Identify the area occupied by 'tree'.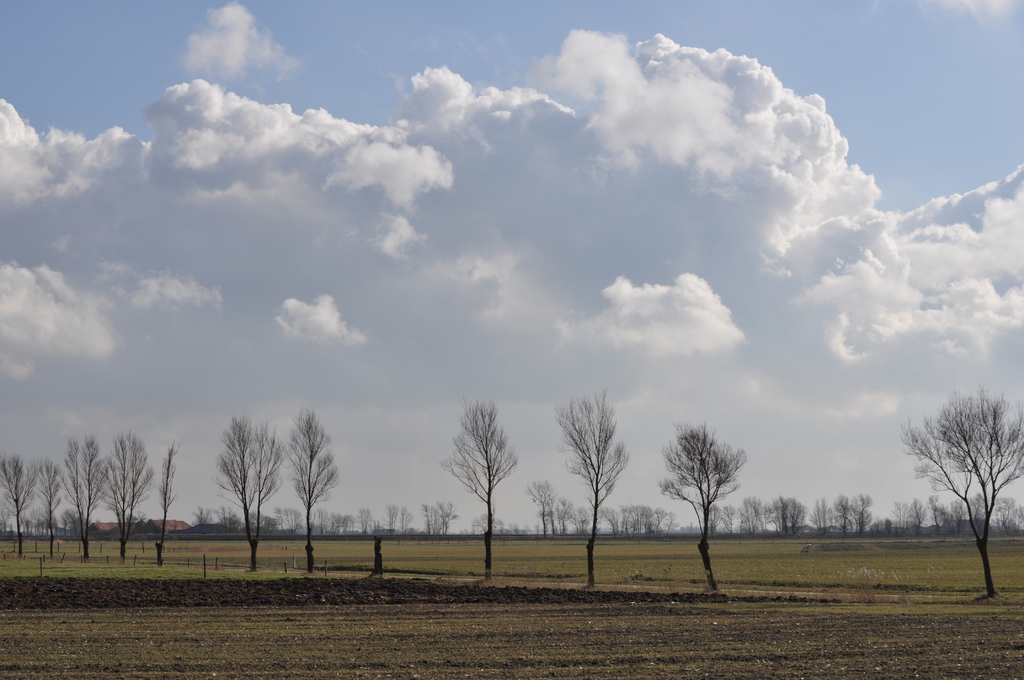
Area: bbox(284, 406, 344, 579).
